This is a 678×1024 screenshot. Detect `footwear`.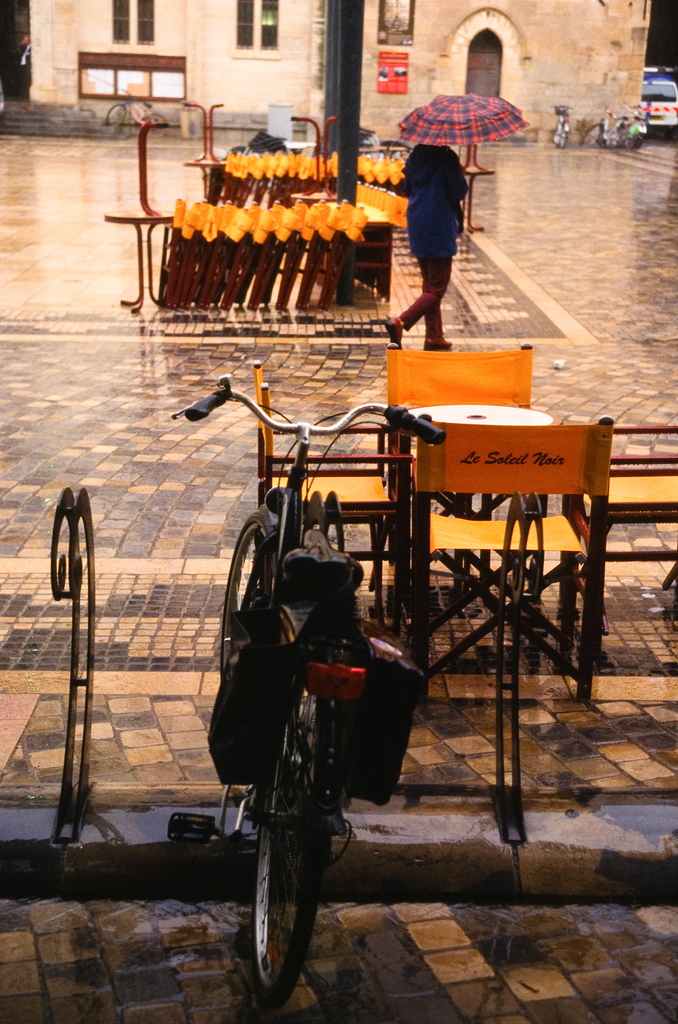
[x1=385, y1=312, x2=405, y2=343].
